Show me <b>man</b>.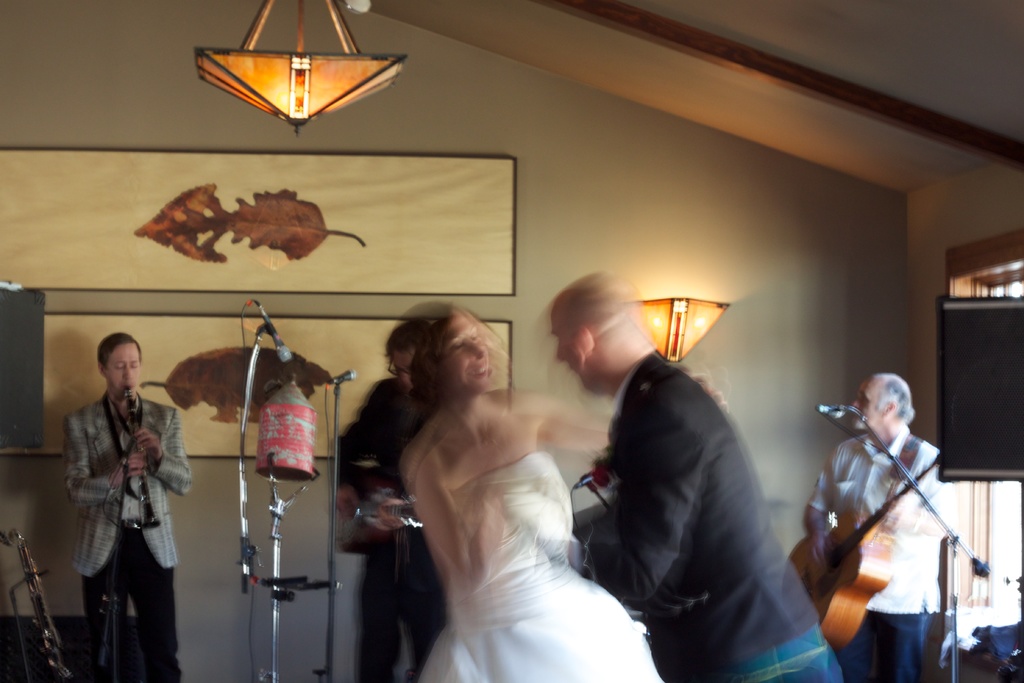
<b>man</b> is here: box(325, 320, 449, 682).
